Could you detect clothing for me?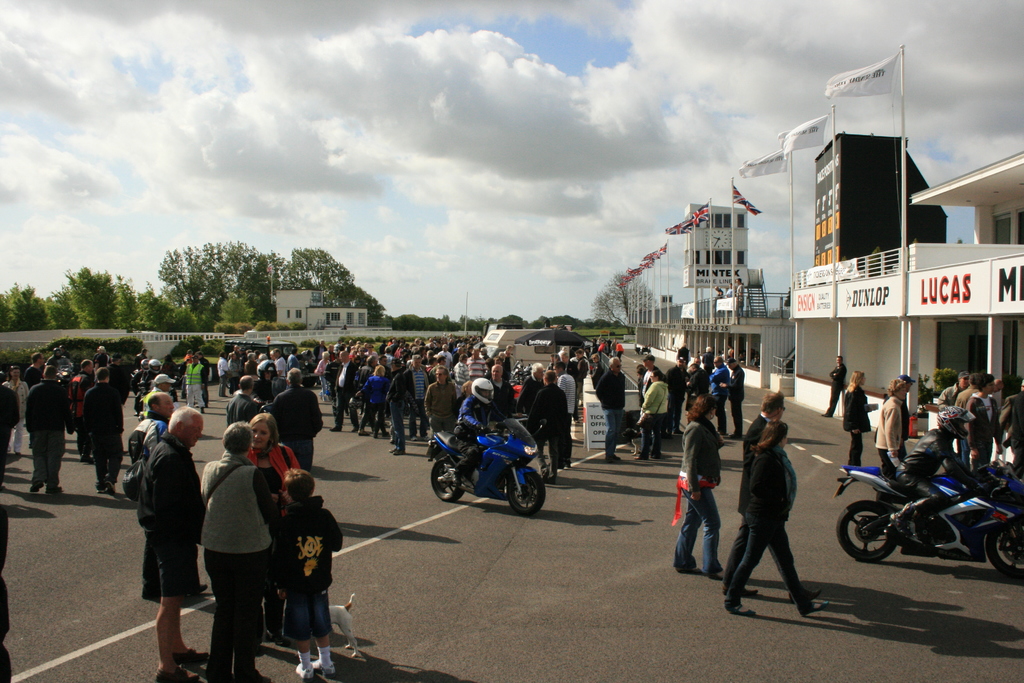
Detection result: <box>412,362,429,416</box>.
